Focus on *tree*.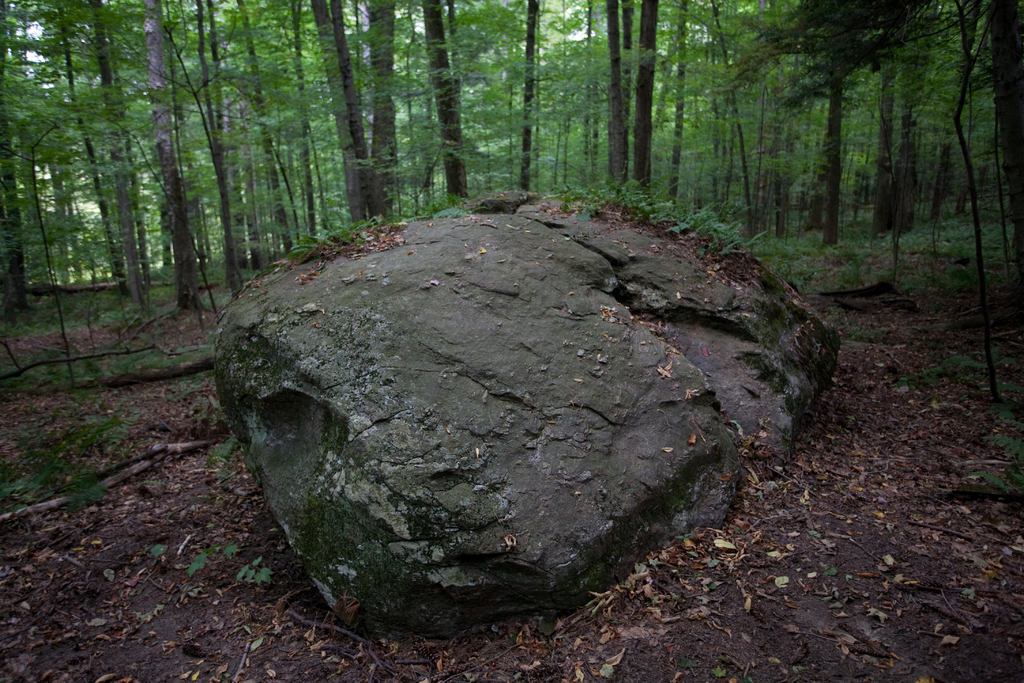
Focused at bbox(115, 0, 216, 316).
